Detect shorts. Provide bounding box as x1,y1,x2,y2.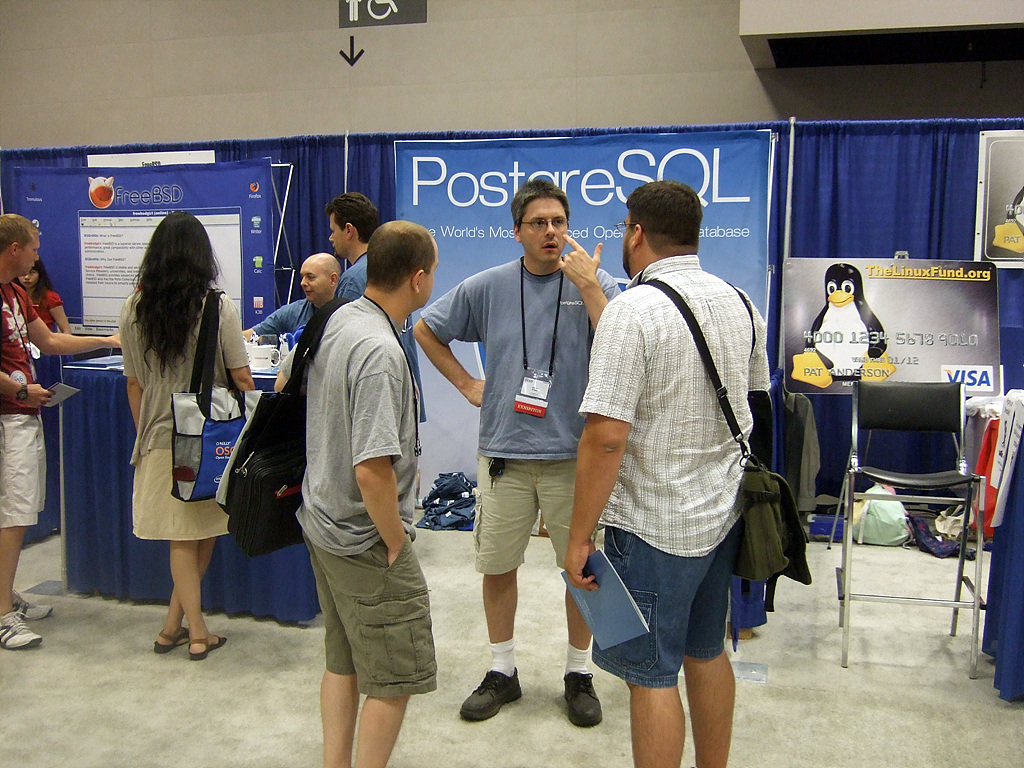
587,503,787,677.
